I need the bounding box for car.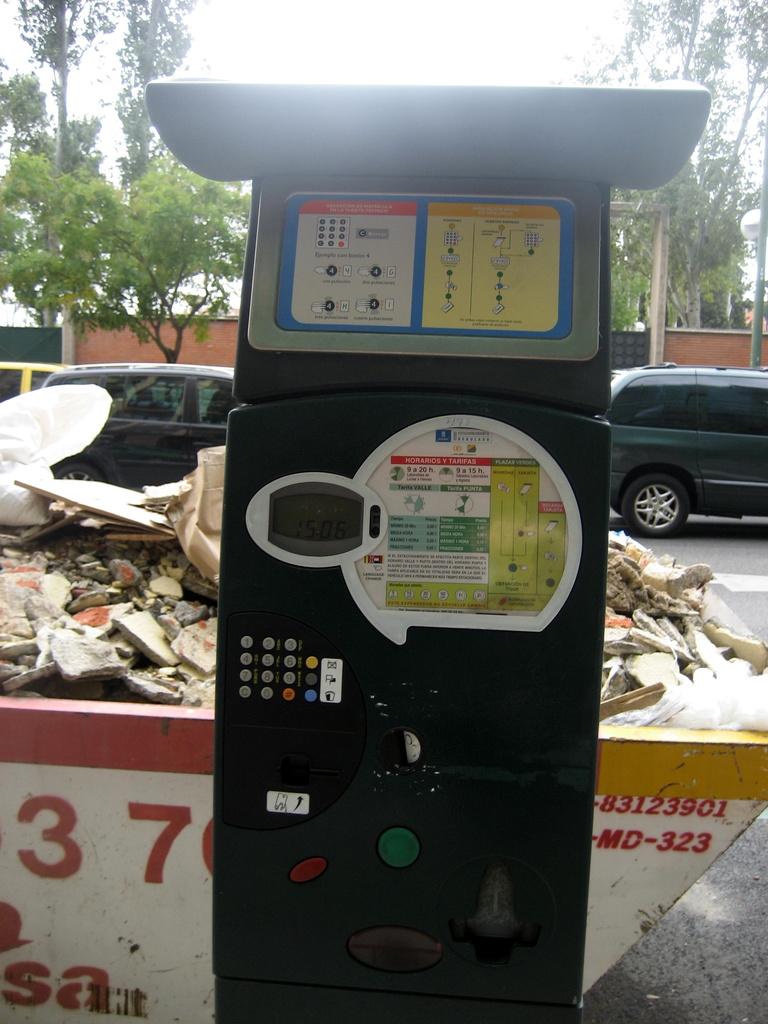
Here it is: box=[45, 364, 237, 488].
